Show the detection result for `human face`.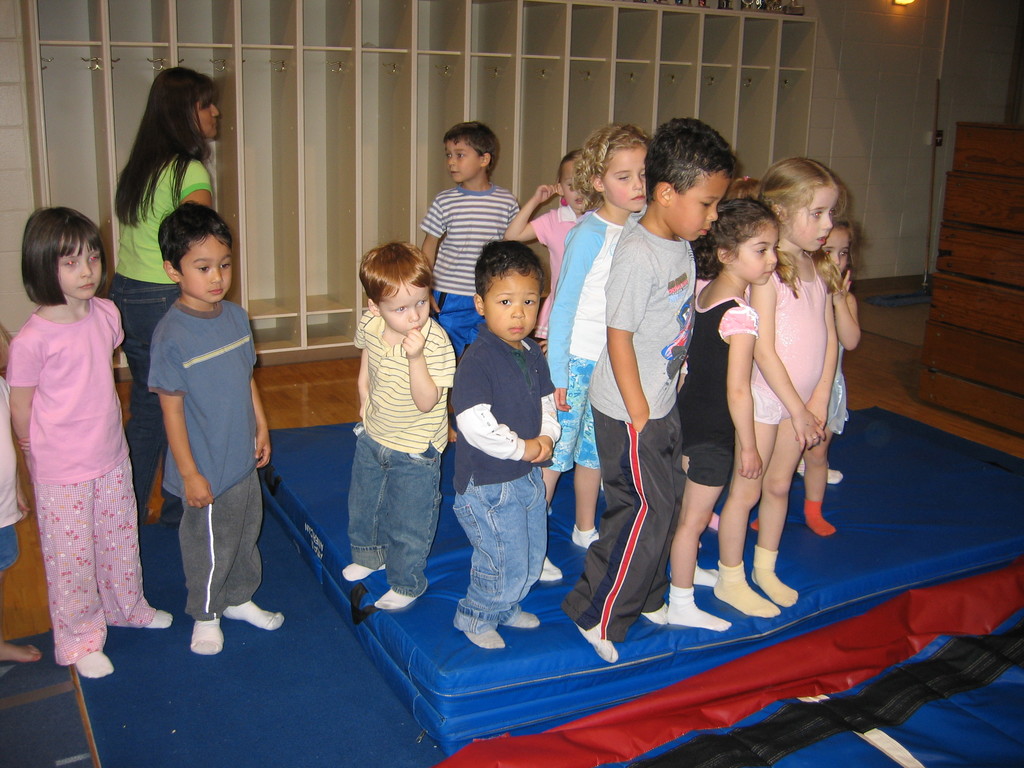
700:188:771:286.
